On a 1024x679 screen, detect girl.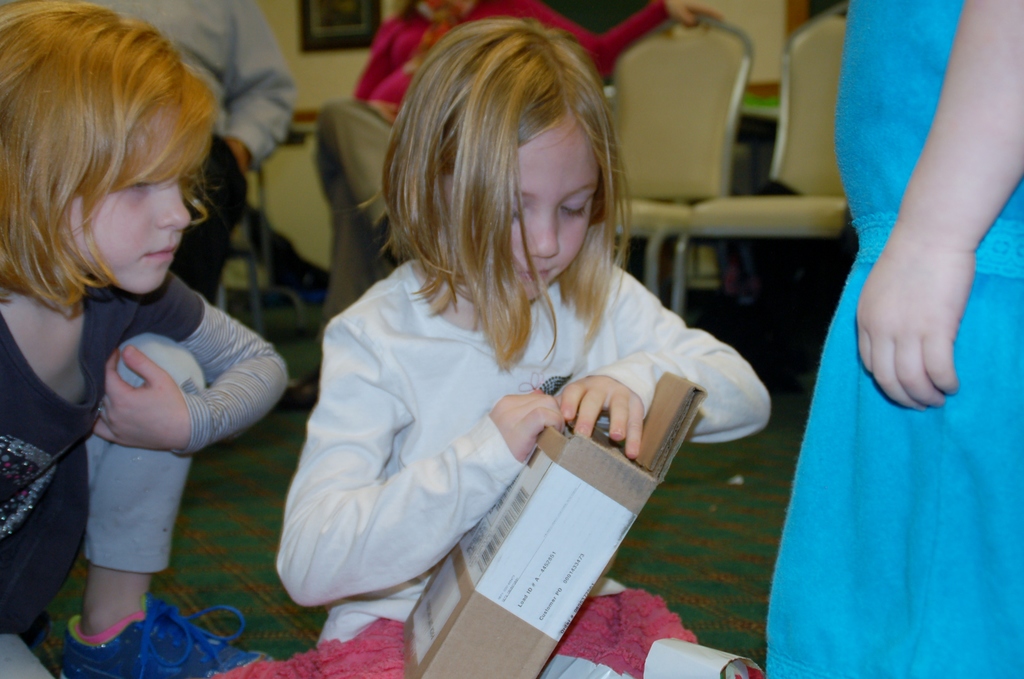
crop(273, 18, 773, 648).
